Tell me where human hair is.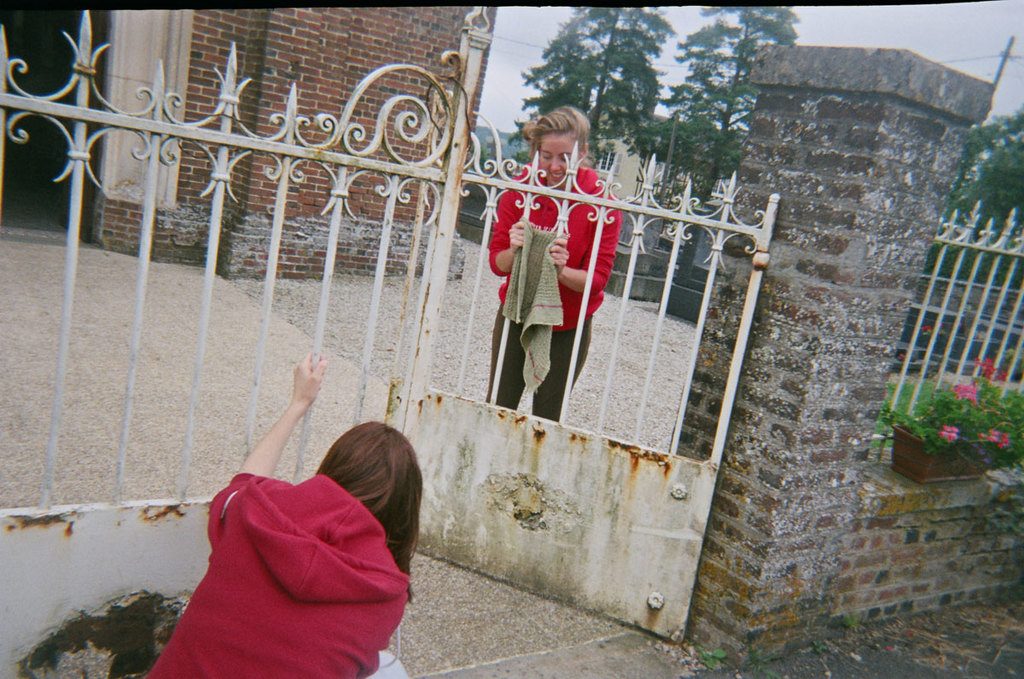
human hair is at 304:428:425:577.
